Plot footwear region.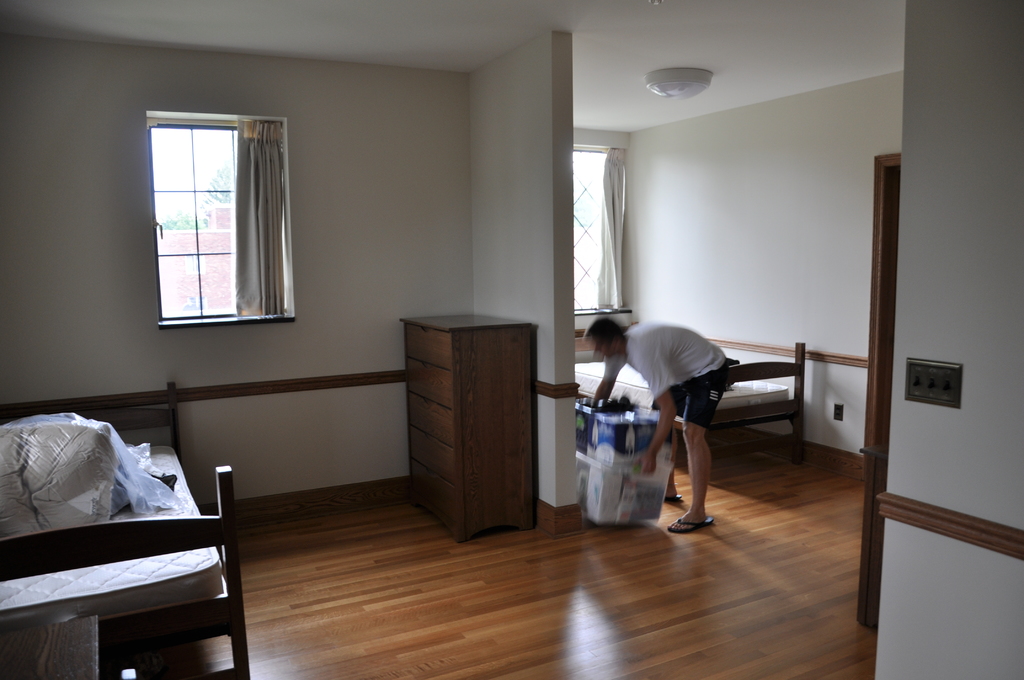
Plotted at <region>667, 510, 717, 530</region>.
